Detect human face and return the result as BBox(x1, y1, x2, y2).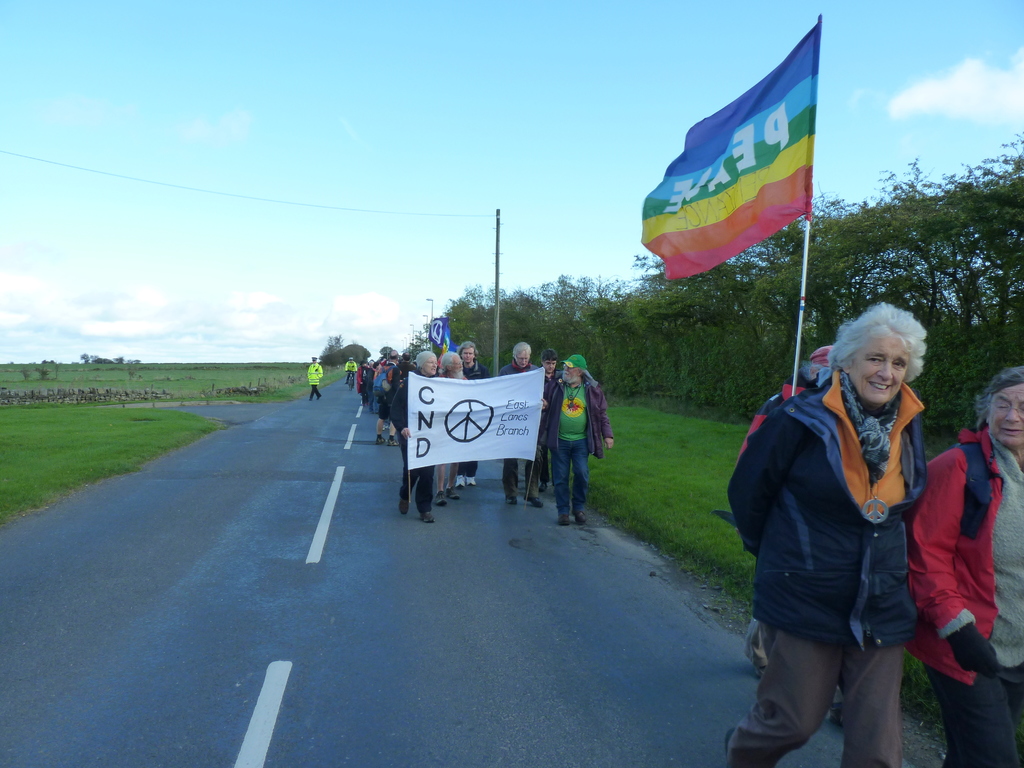
BBox(990, 387, 1023, 449).
